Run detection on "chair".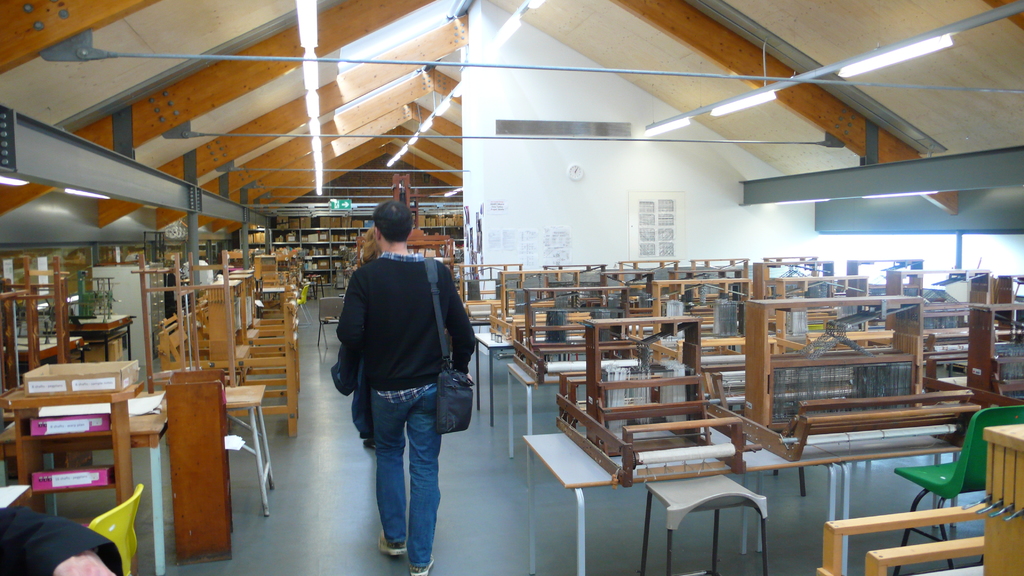
Result: (297, 282, 317, 328).
